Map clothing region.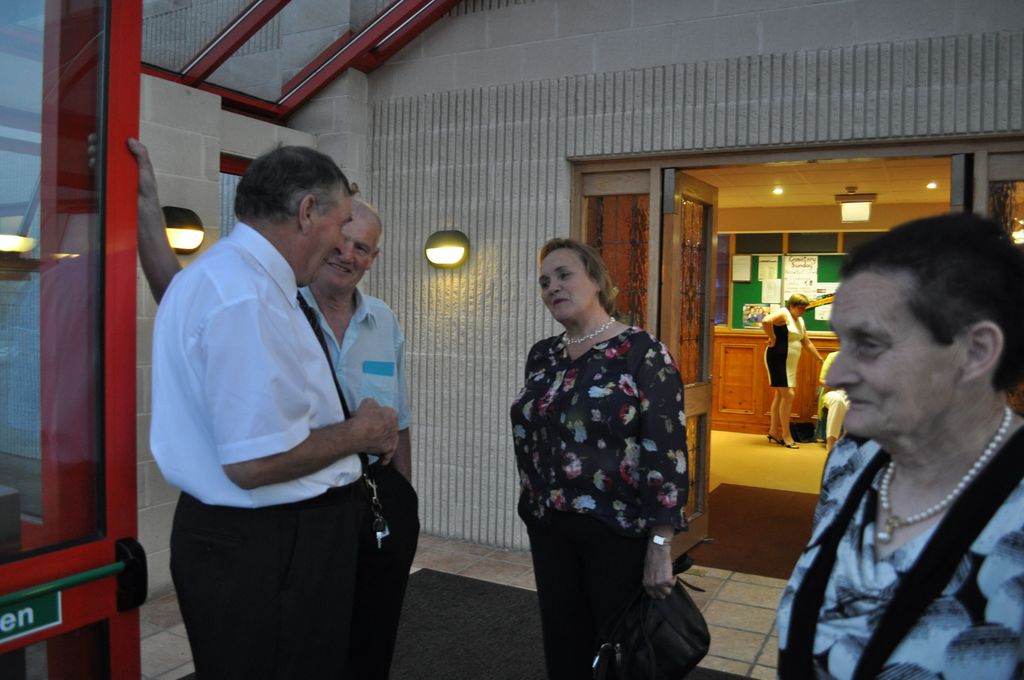
Mapped to <box>773,429,1023,679</box>.
